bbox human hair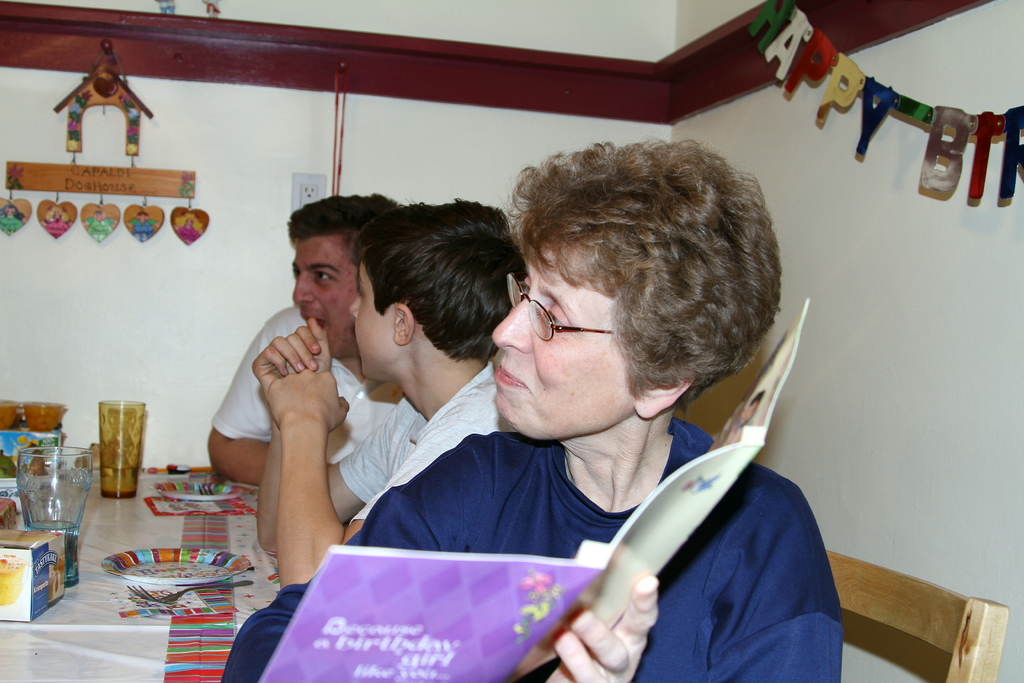
detection(357, 195, 528, 361)
